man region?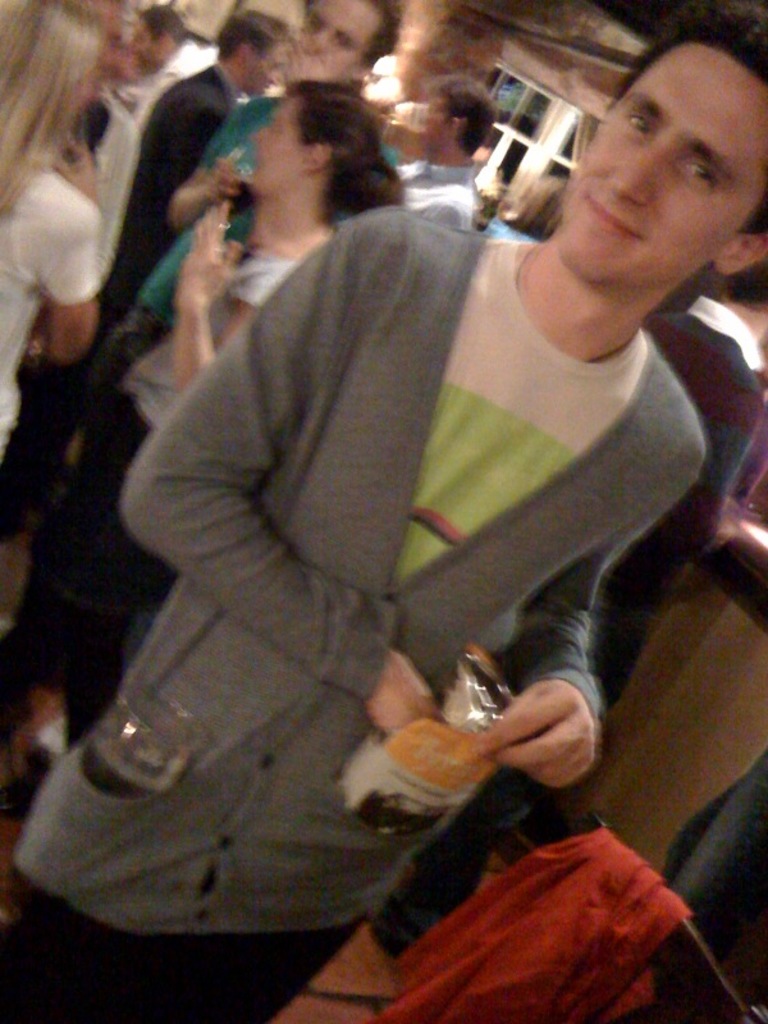
l=387, t=69, r=494, b=227
